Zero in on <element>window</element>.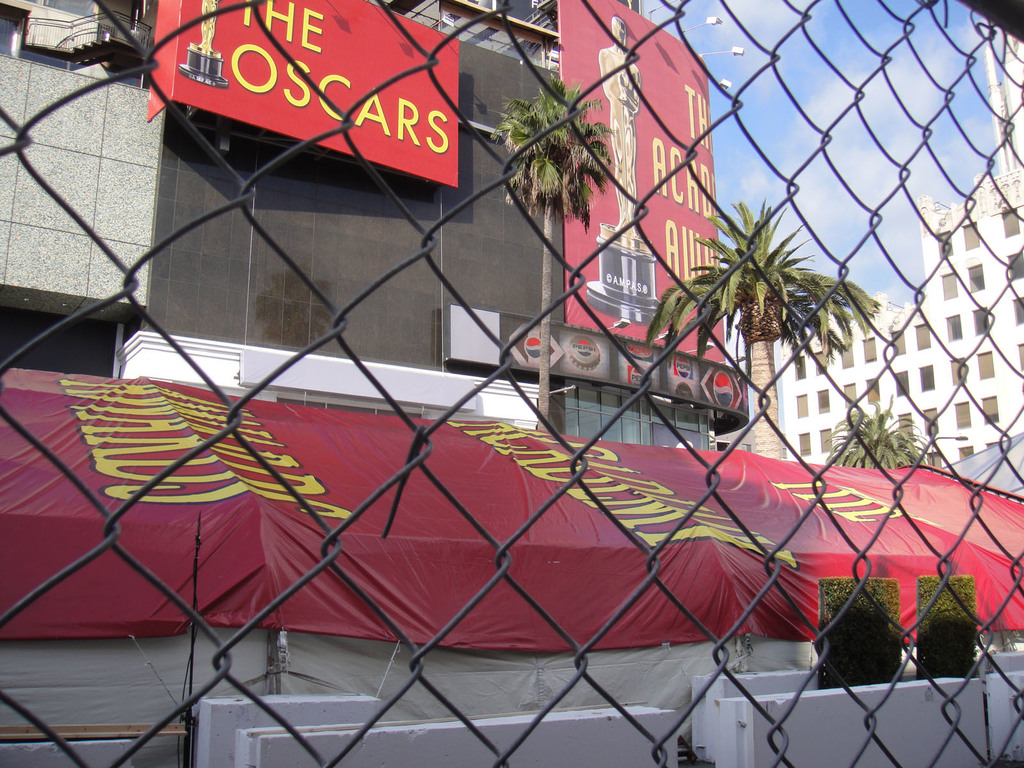
Zeroed in: (left=897, top=410, right=911, bottom=436).
